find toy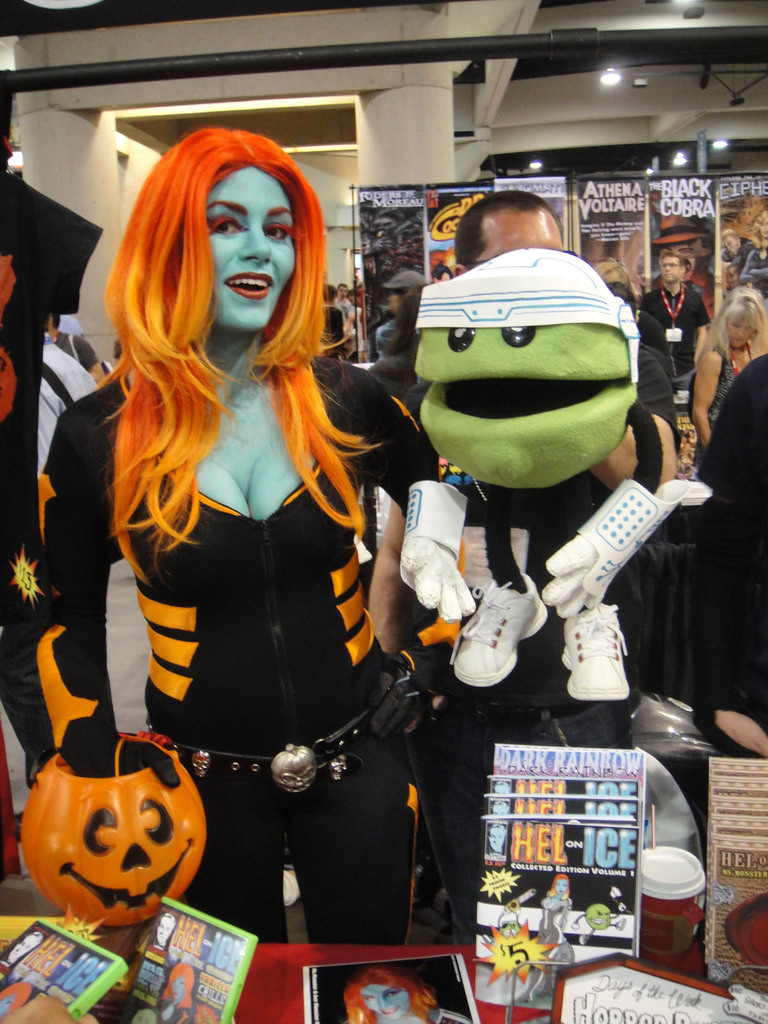
(531, 877, 566, 958)
